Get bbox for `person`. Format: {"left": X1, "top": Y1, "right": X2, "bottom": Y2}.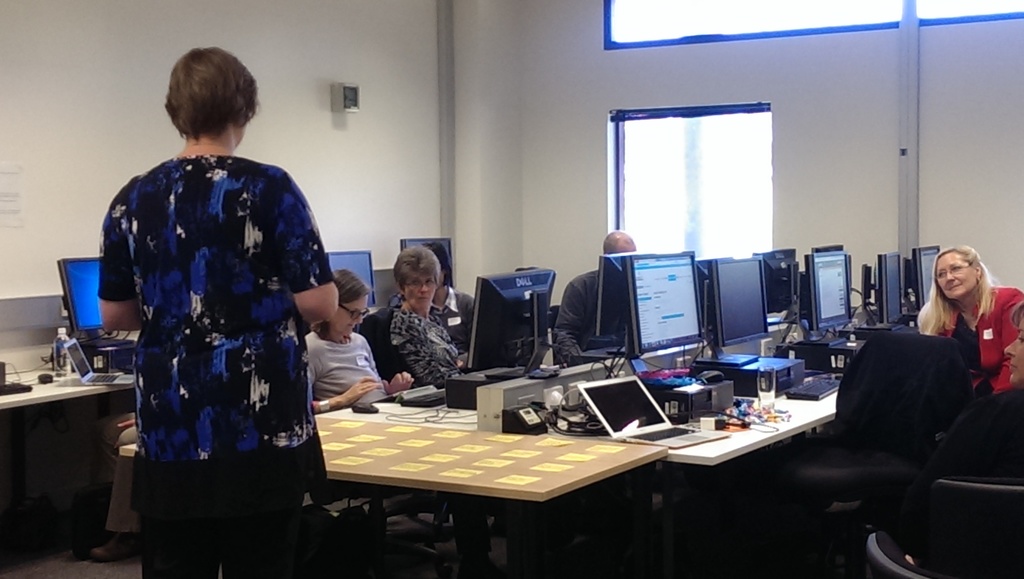
{"left": 921, "top": 243, "right": 1019, "bottom": 398}.
